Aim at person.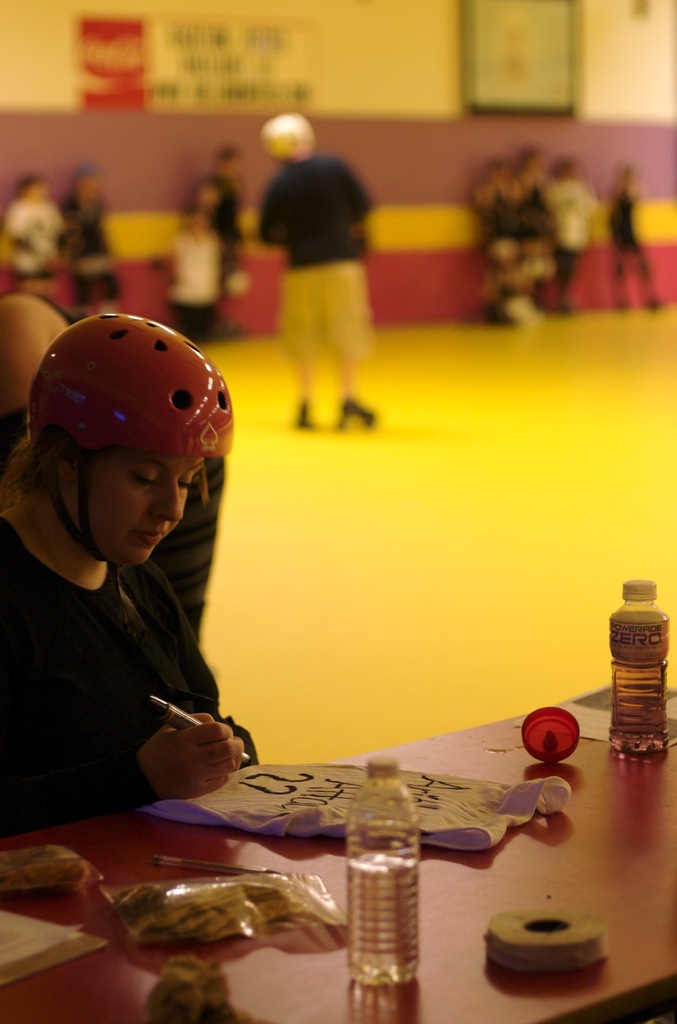
Aimed at [180, 147, 245, 337].
